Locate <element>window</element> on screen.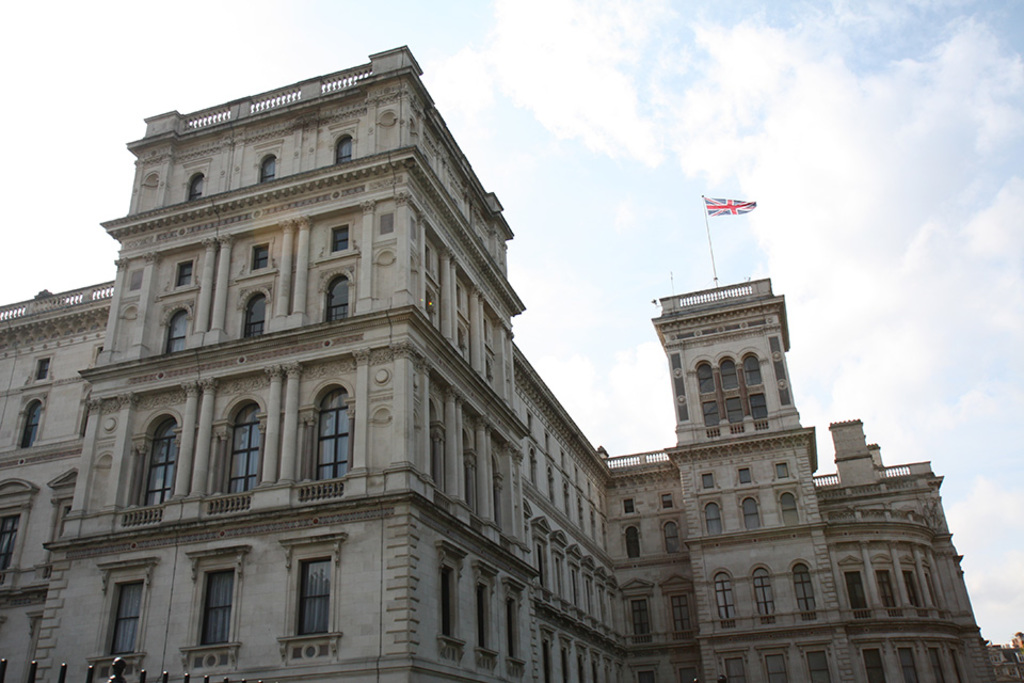
On screen at (left=692, top=352, right=766, bottom=438).
